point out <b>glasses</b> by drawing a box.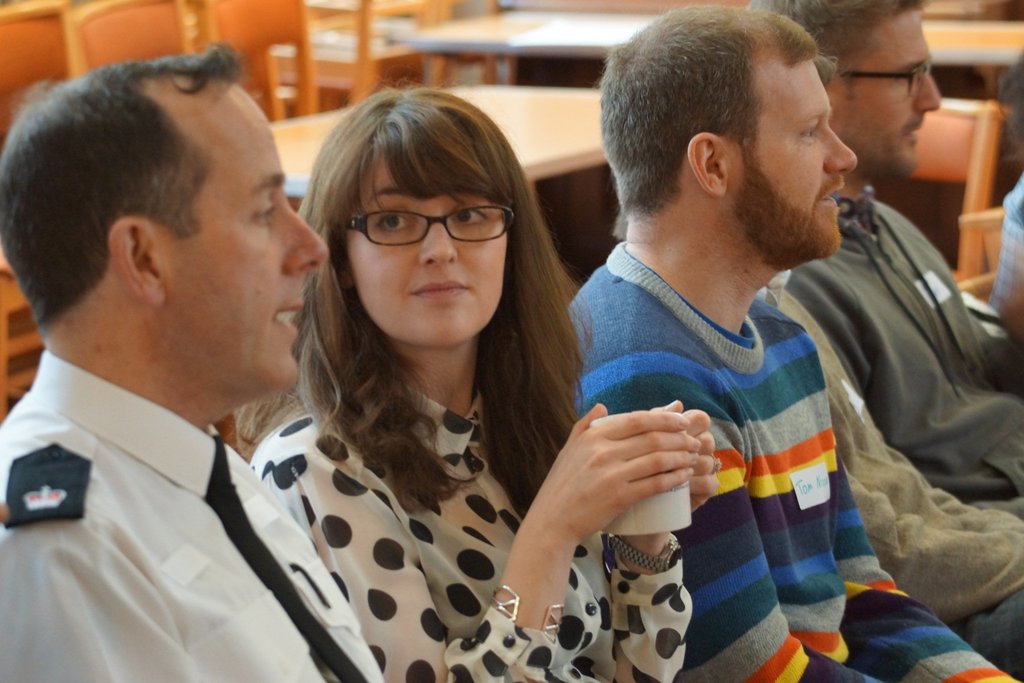
left=337, top=197, right=516, bottom=250.
